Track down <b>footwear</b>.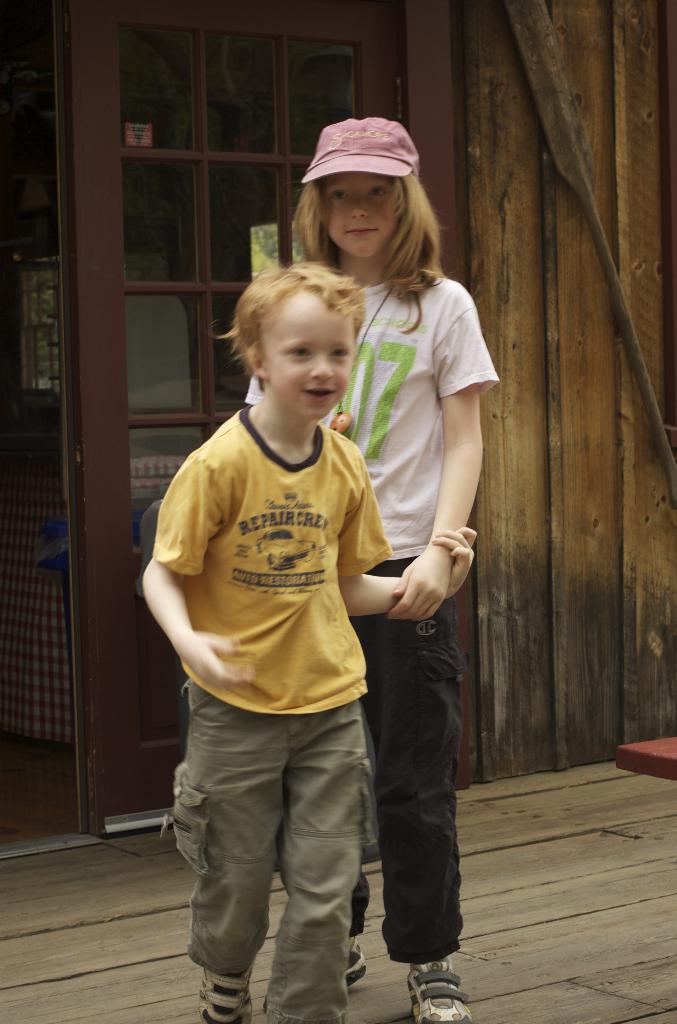
Tracked to BBox(396, 945, 468, 1020).
